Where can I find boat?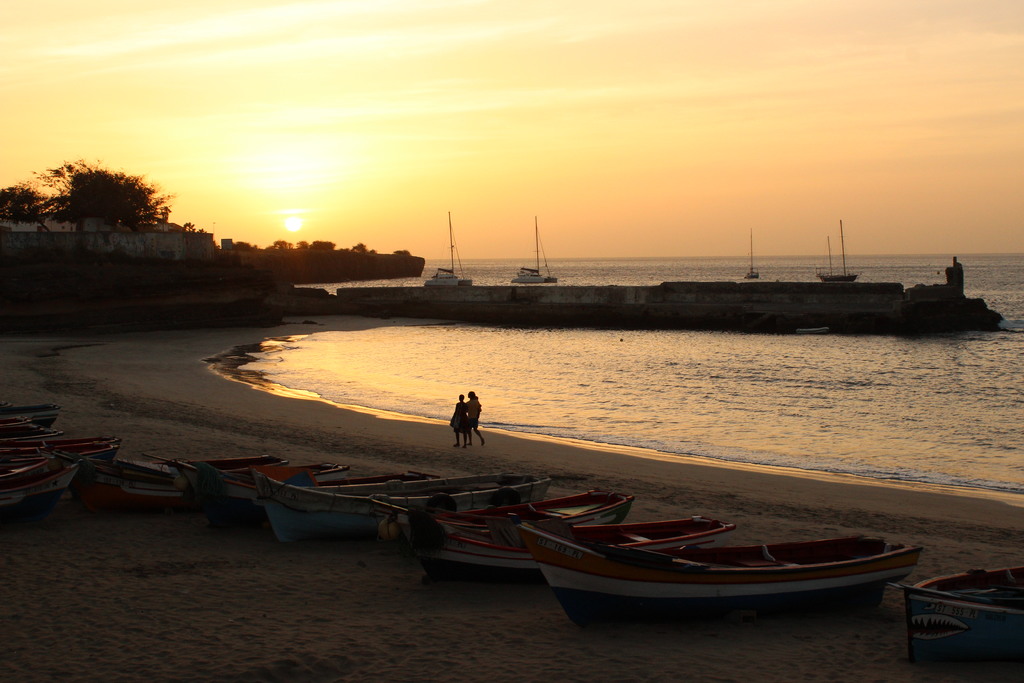
You can find it at locate(819, 223, 863, 278).
